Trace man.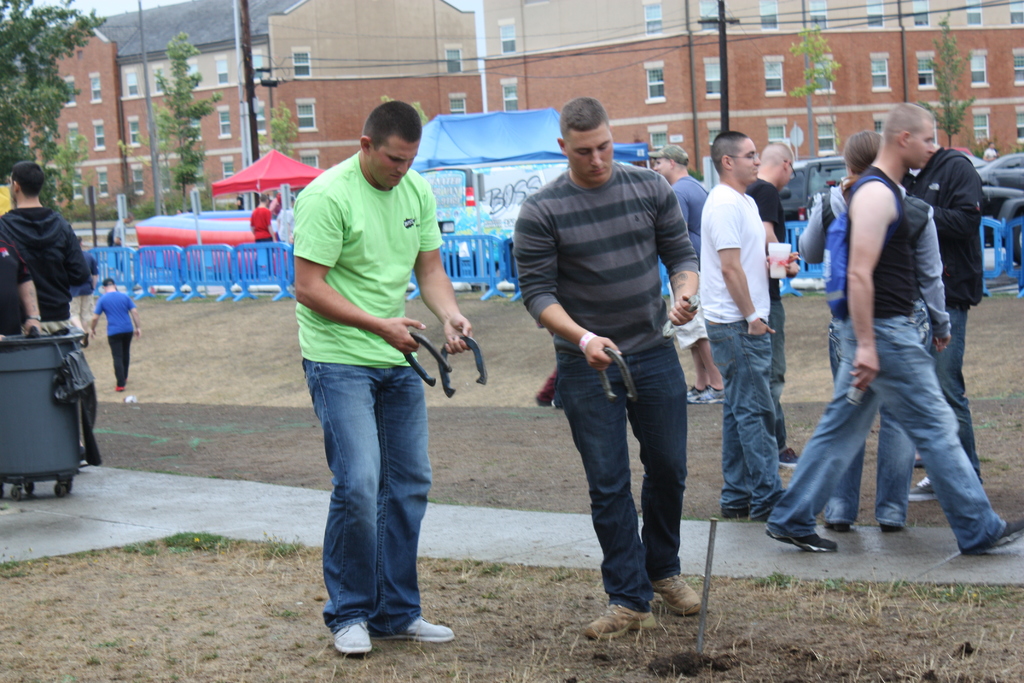
Traced to bbox(745, 131, 794, 468).
